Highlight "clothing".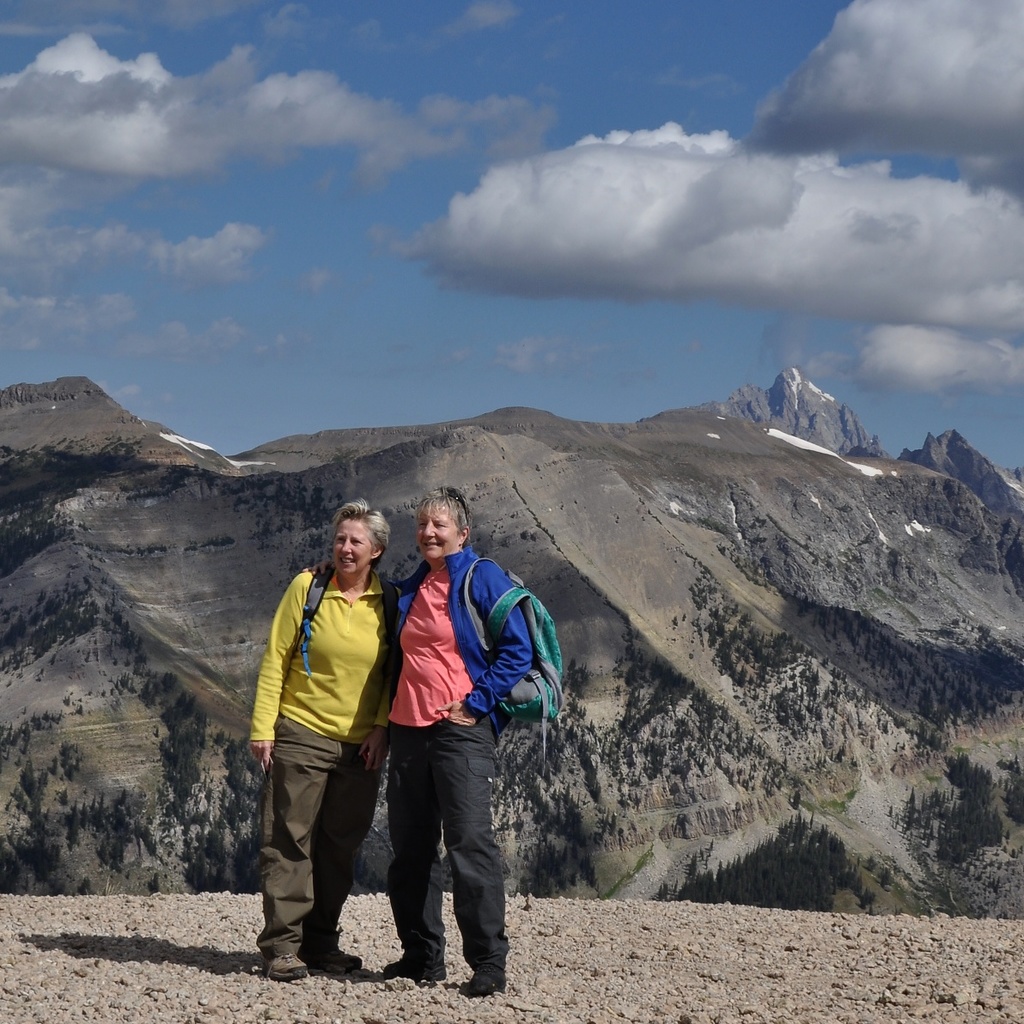
Highlighted region: (left=259, top=510, right=417, bottom=958).
